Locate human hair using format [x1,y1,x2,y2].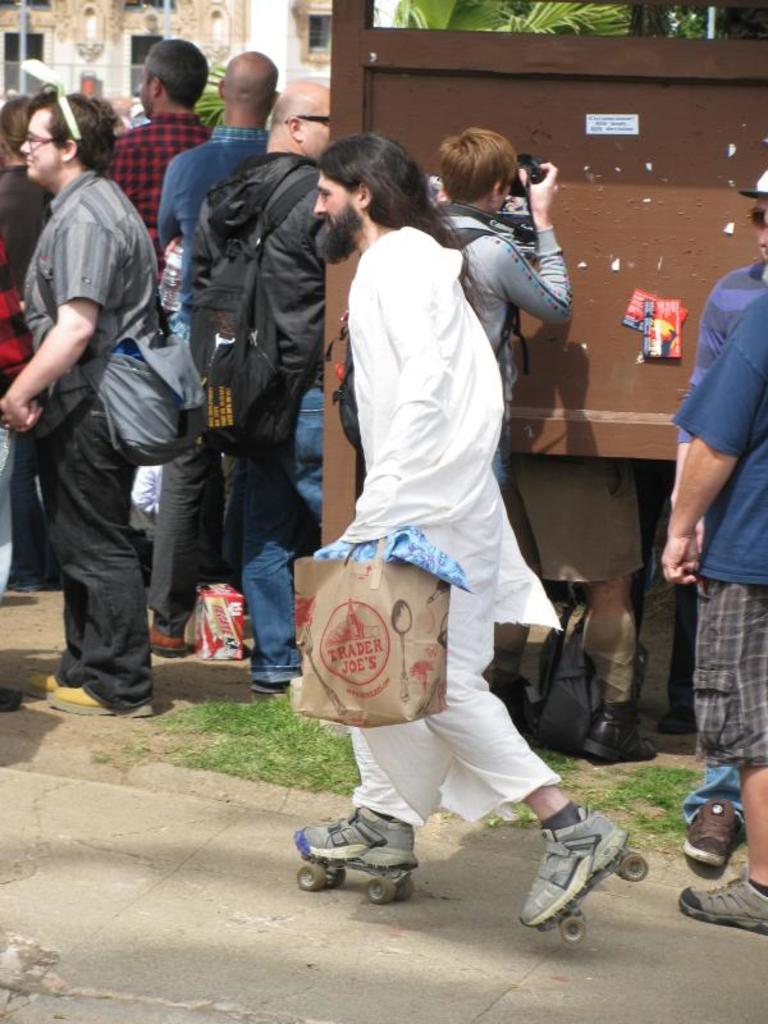
[268,97,310,141].
